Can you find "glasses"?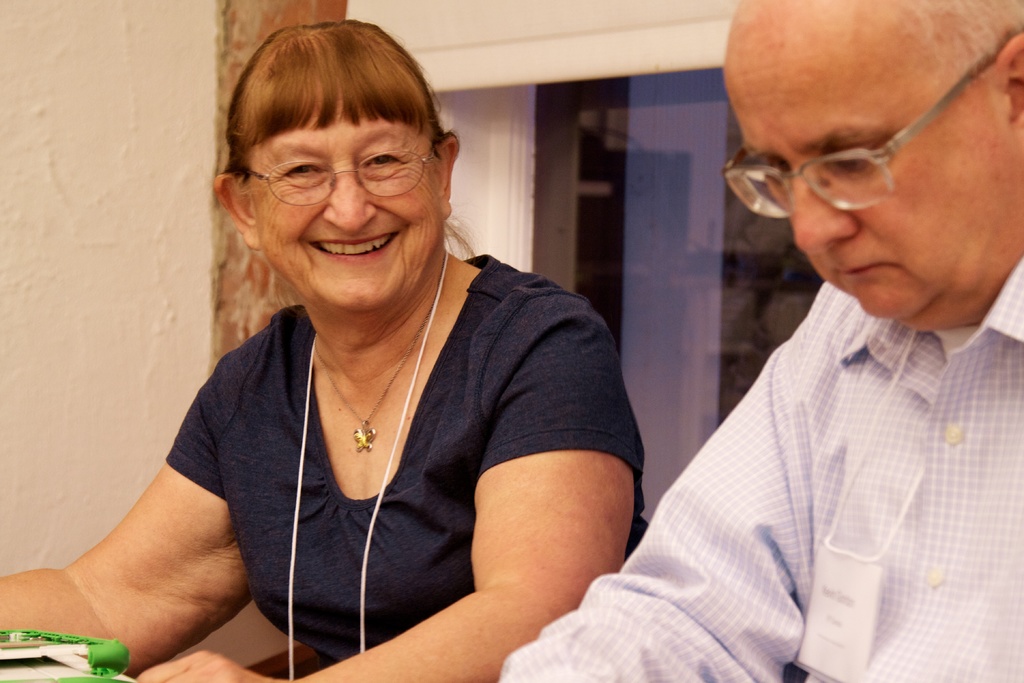
Yes, bounding box: detection(237, 131, 435, 206).
